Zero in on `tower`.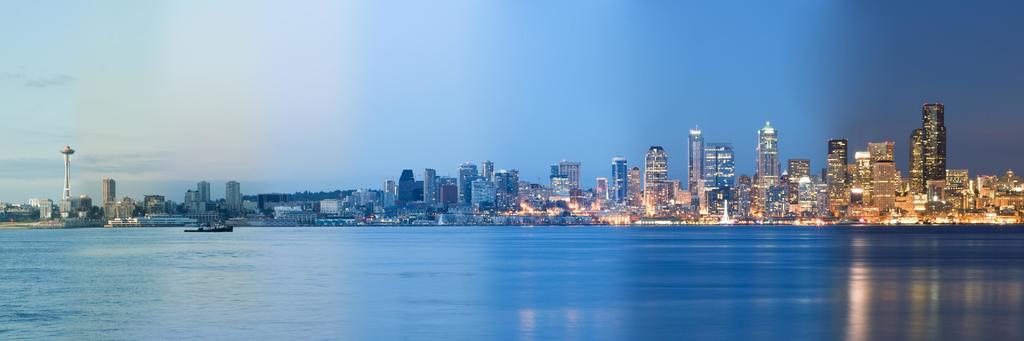
Zeroed in: bbox(423, 168, 440, 209).
